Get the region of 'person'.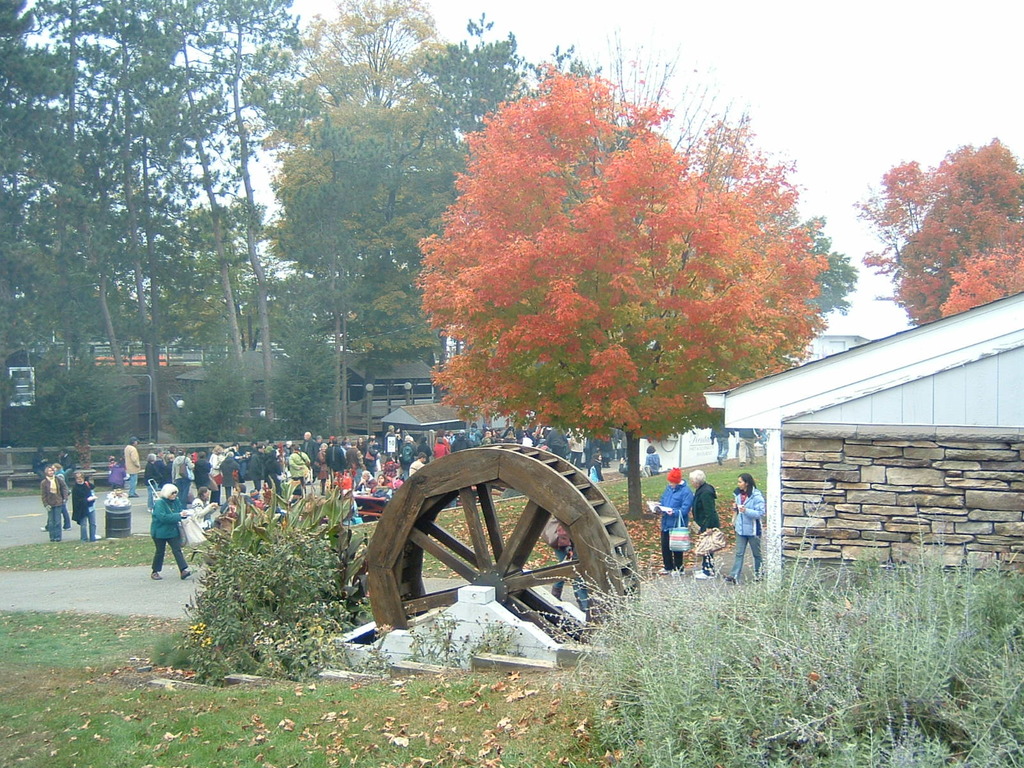
bbox(73, 476, 95, 542).
